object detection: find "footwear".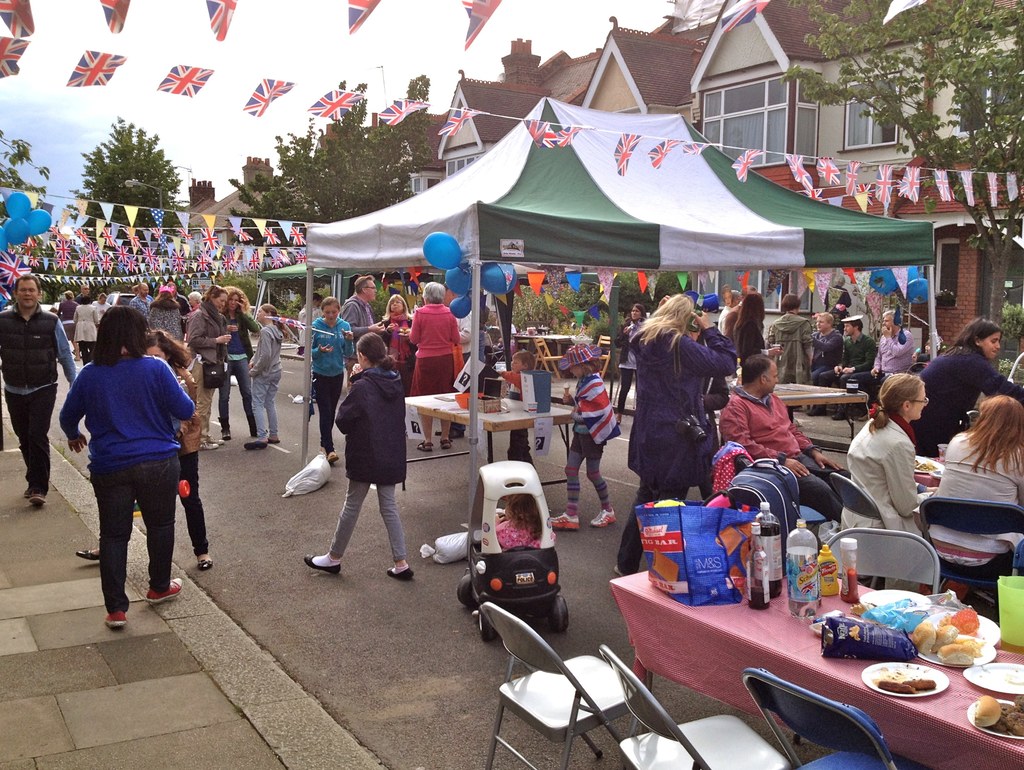
<box>269,439,281,445</box>.
